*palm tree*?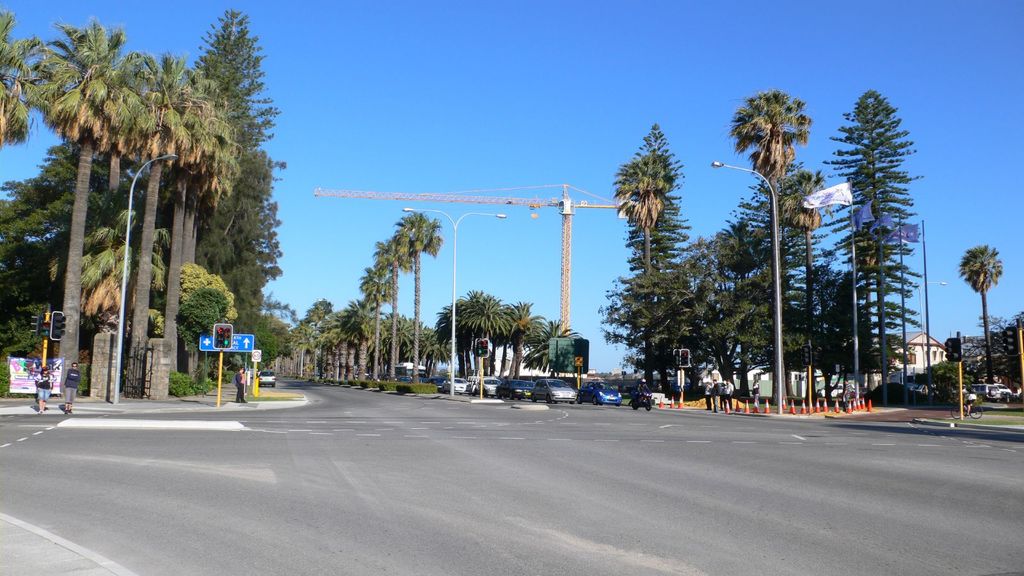
<bbox>334, 303, 377, 364</bbox>
